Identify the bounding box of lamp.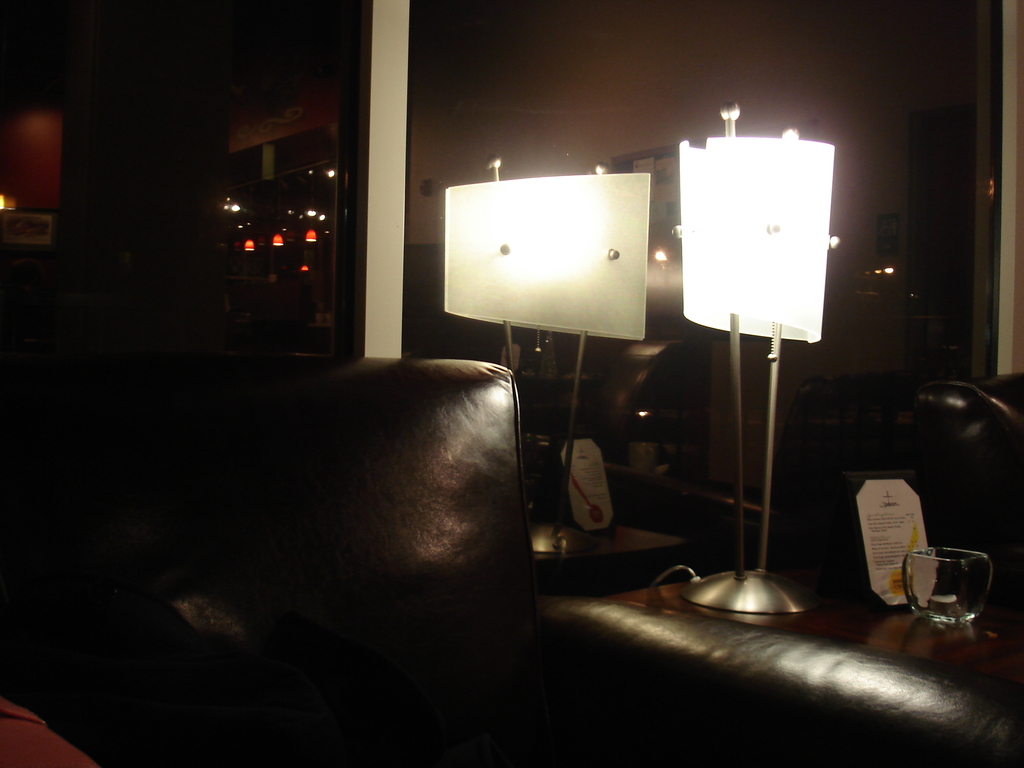
645 102 847 629.
